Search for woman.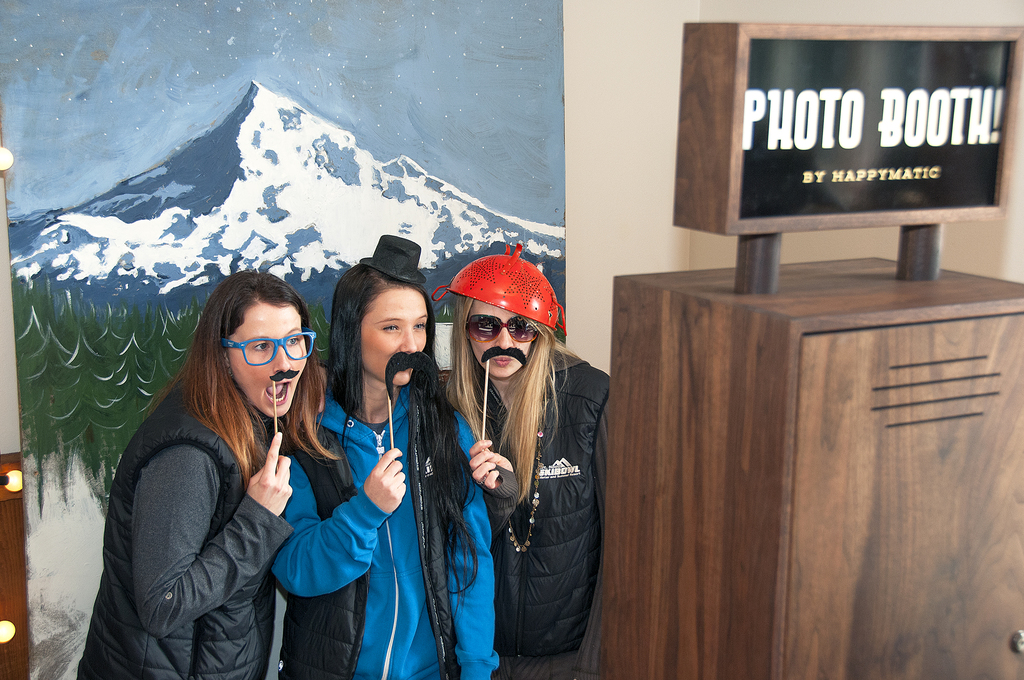
Found at {"left": 268, "top": 234, "right": 526, "bottom": 679}.
